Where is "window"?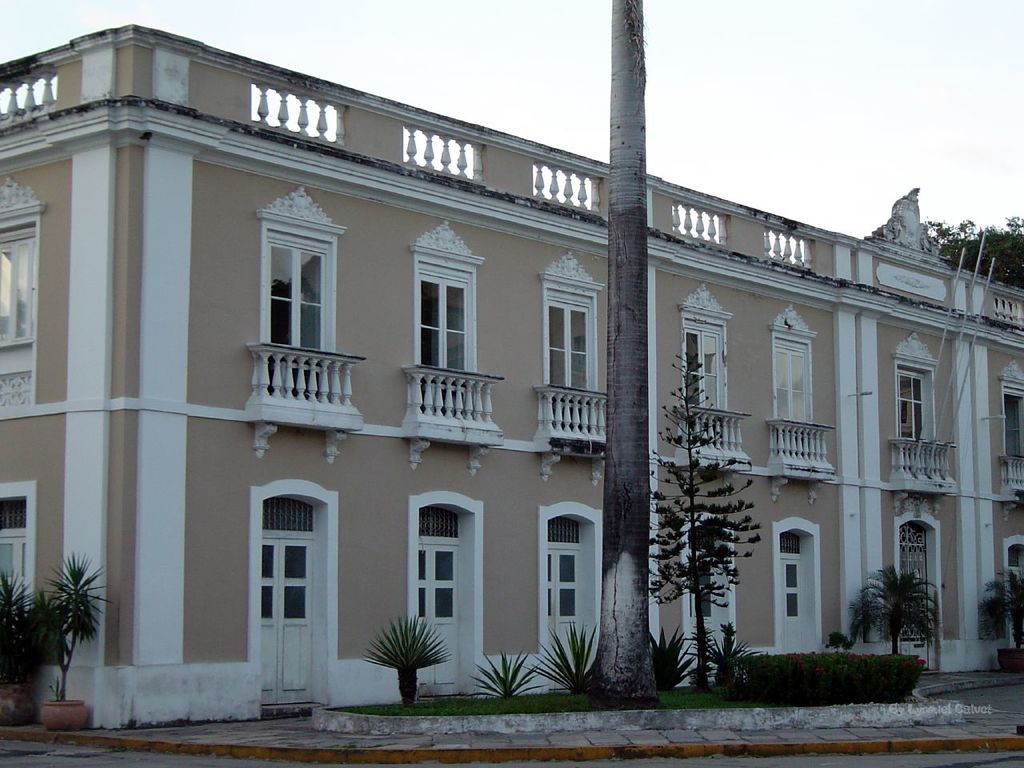
{"x1": 258, "y1": 495, "x2": 317, "y2": 699}.
